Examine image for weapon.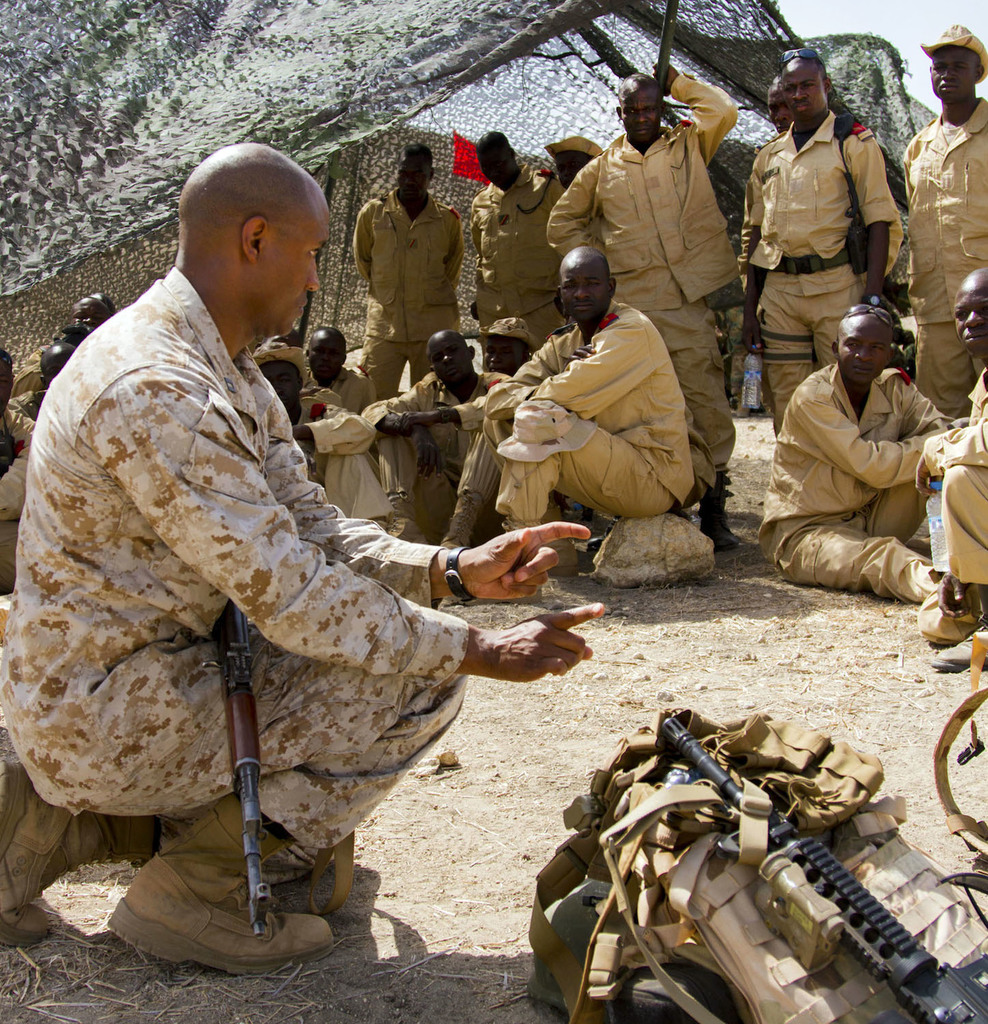
Examination result: {"x1": 211, "y1": 596, "x2": 279, "y2": 957}.
